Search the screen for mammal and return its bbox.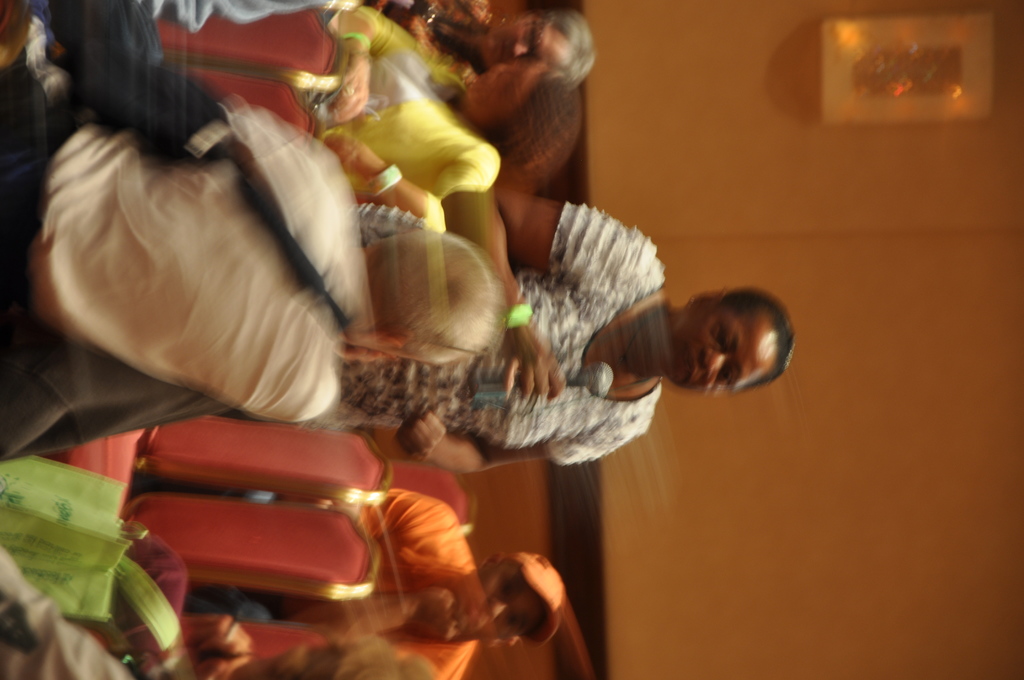
Found: 0/542/441/679.
